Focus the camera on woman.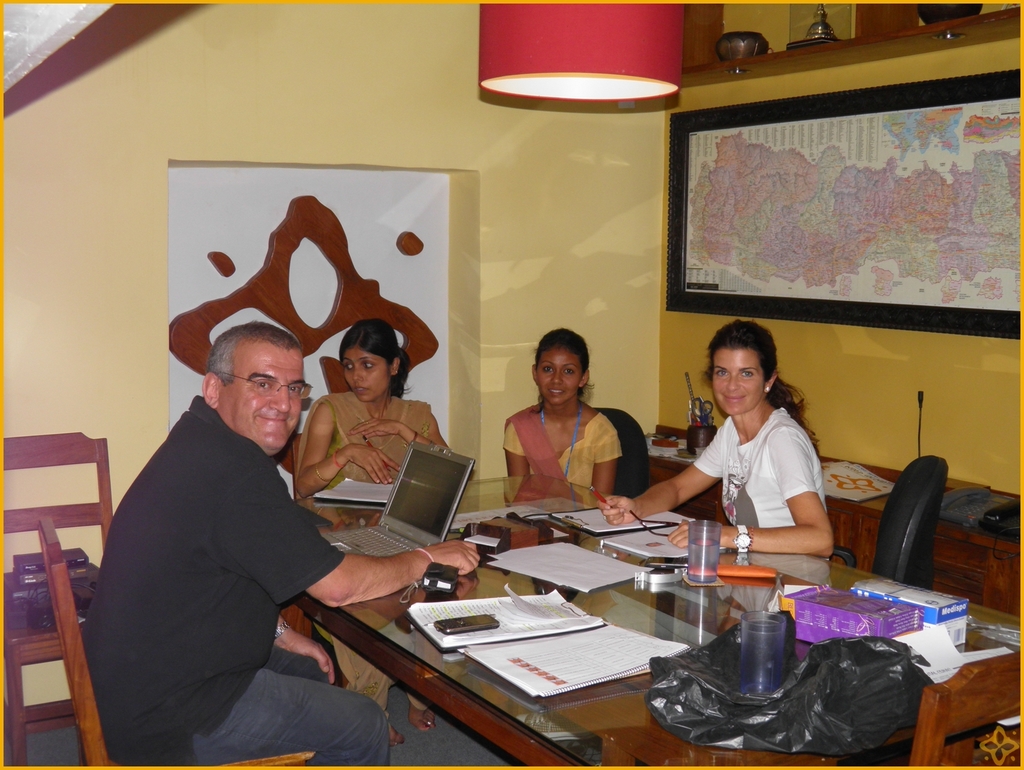
Focus region: select_region(590, 317, 841, 563).
